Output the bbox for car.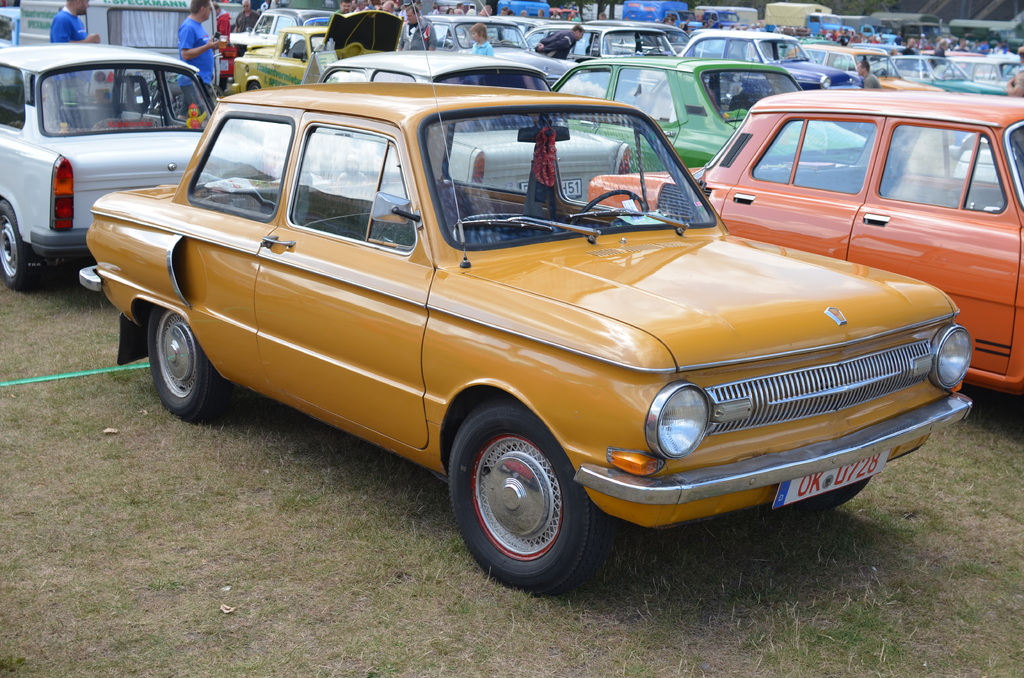
<box>409,13,558,82</box>.
